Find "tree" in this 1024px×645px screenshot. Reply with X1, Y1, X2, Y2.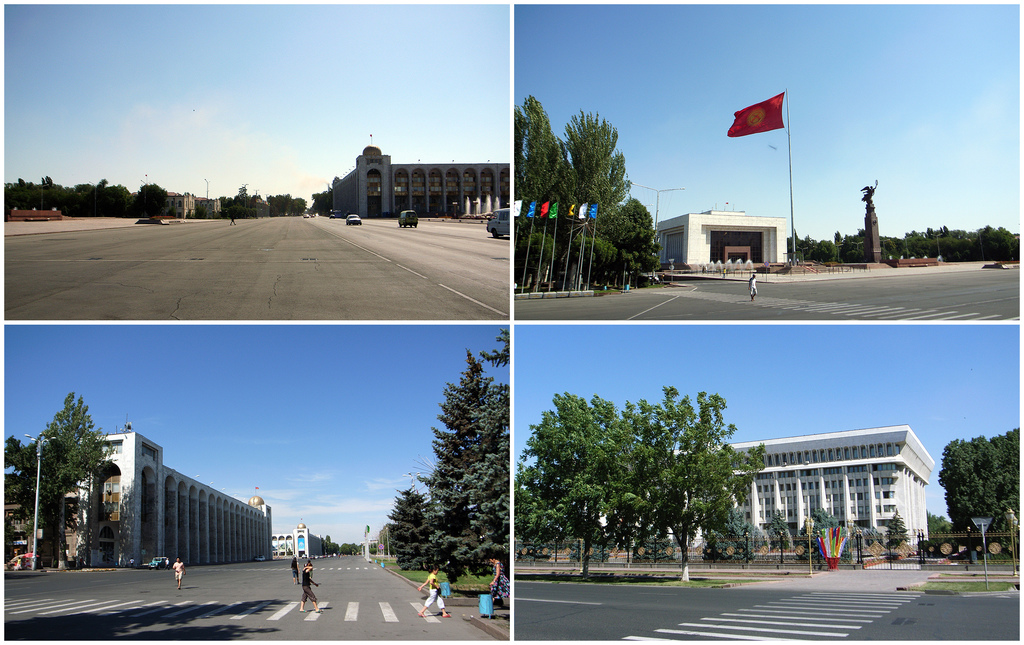
40, 168, 50, 181.
